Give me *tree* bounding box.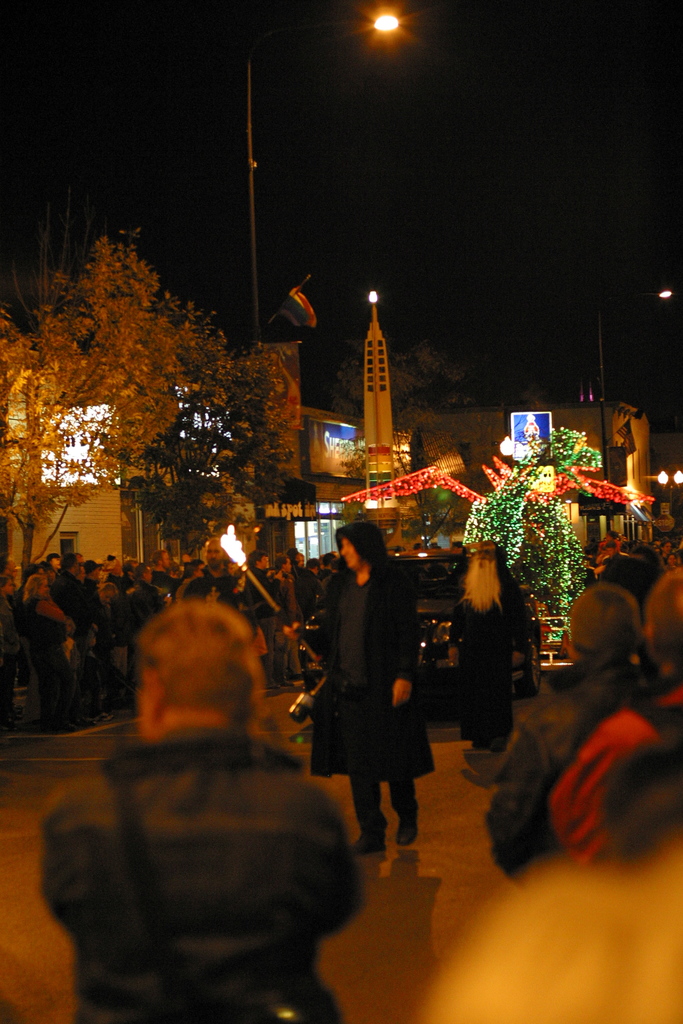
bbox(8, 196, 293, 576).
